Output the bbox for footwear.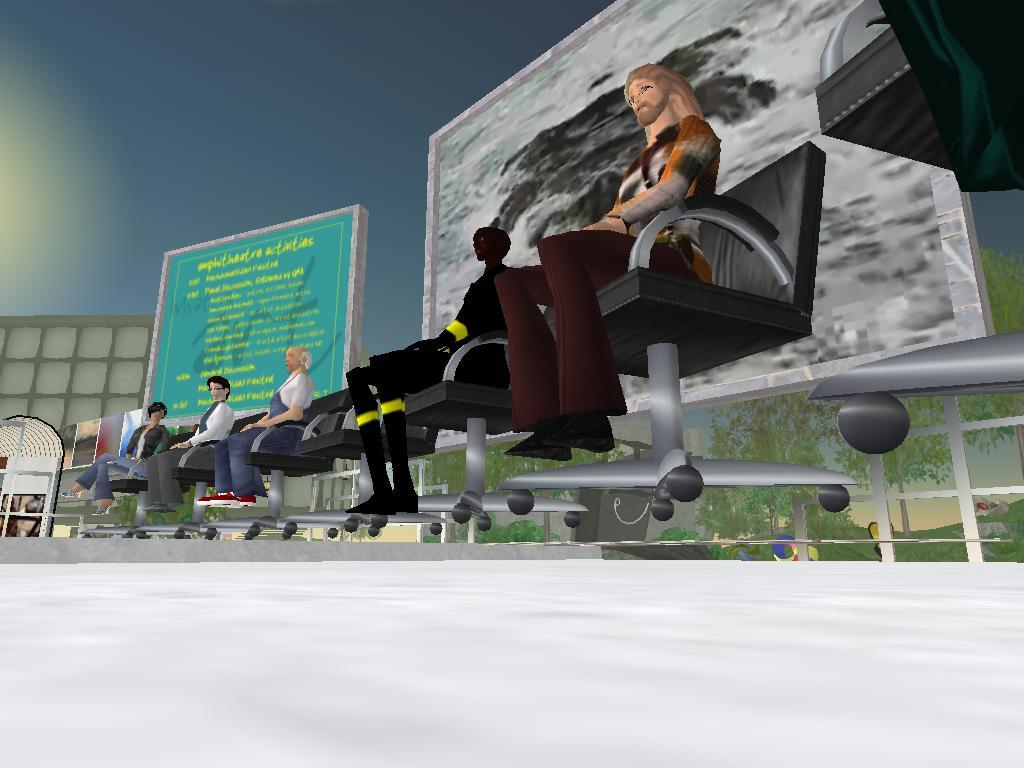
207:491:235:507.
